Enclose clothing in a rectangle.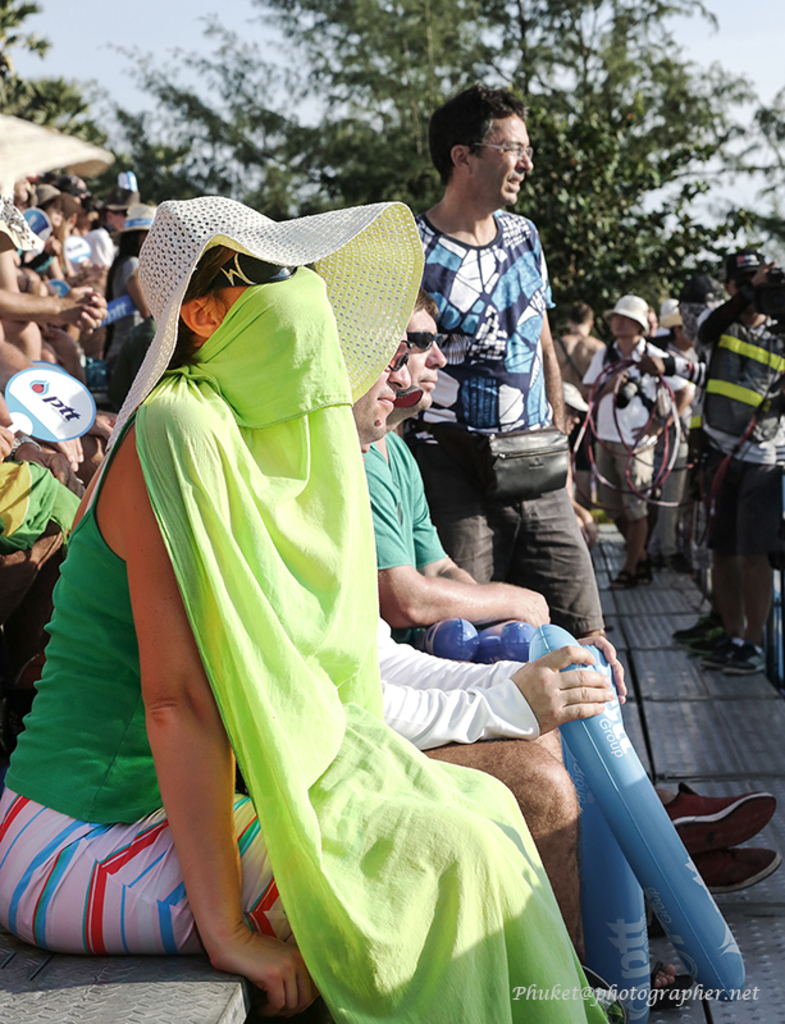
373,604,548,735.
